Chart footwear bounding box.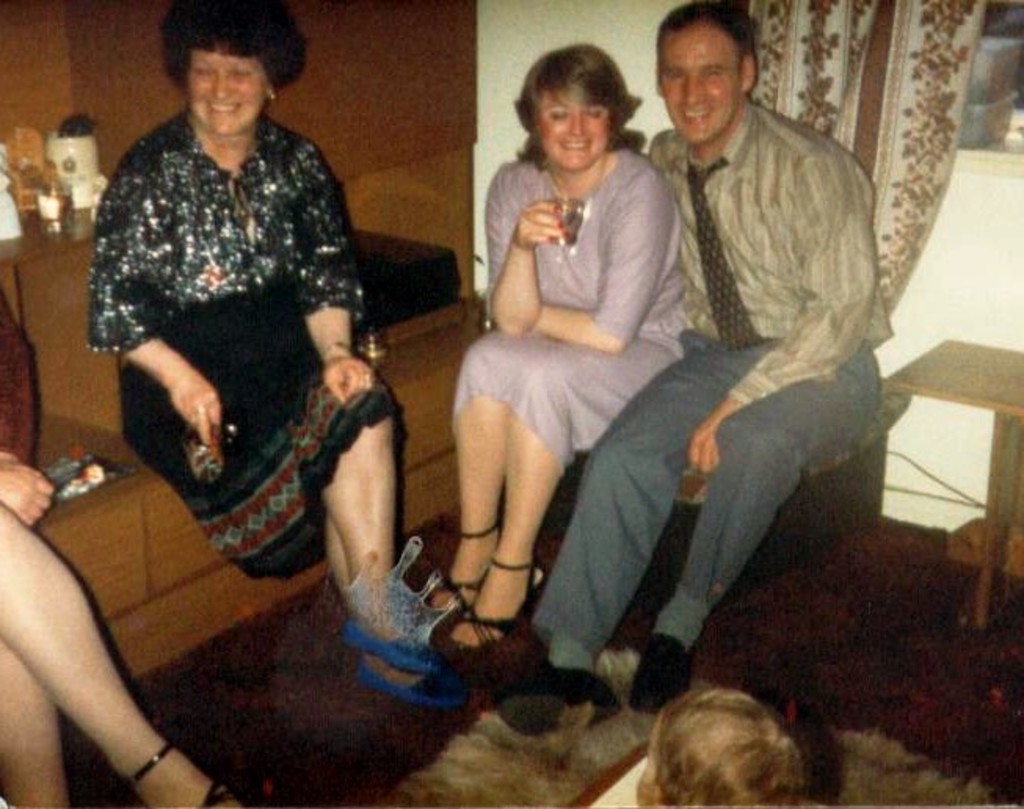
Charted: region(632, 635, 693, 716).
